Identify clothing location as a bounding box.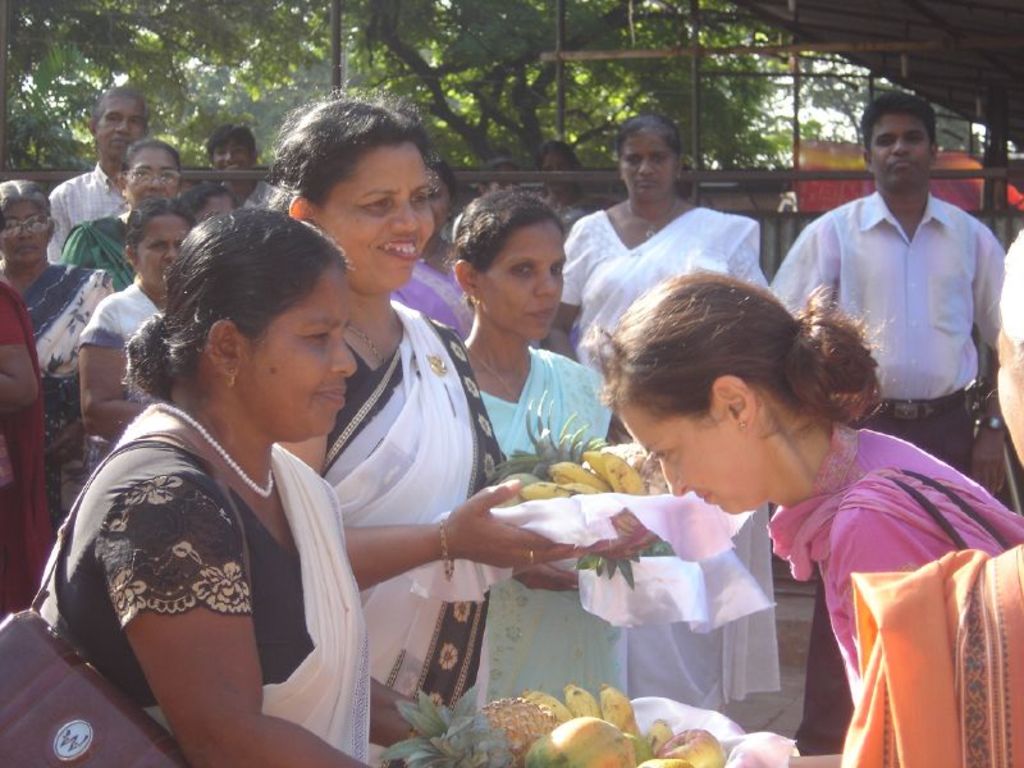
(760,424,1023,700).
